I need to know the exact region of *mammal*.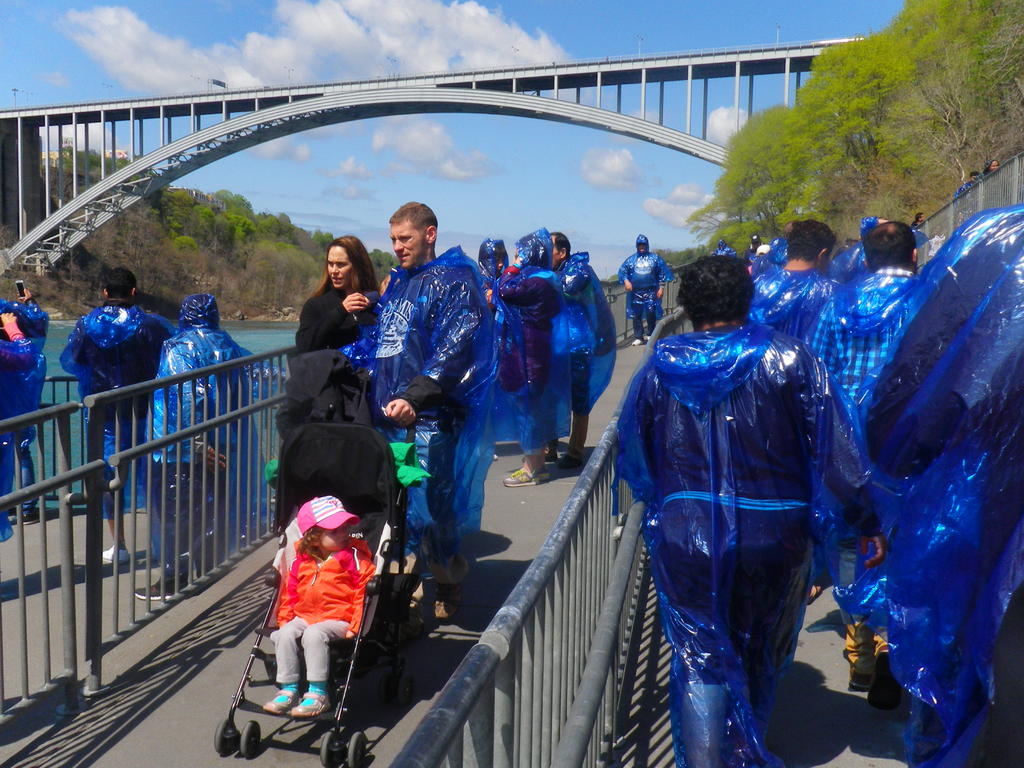
Region: bbox(58, 271, 171, 561).
